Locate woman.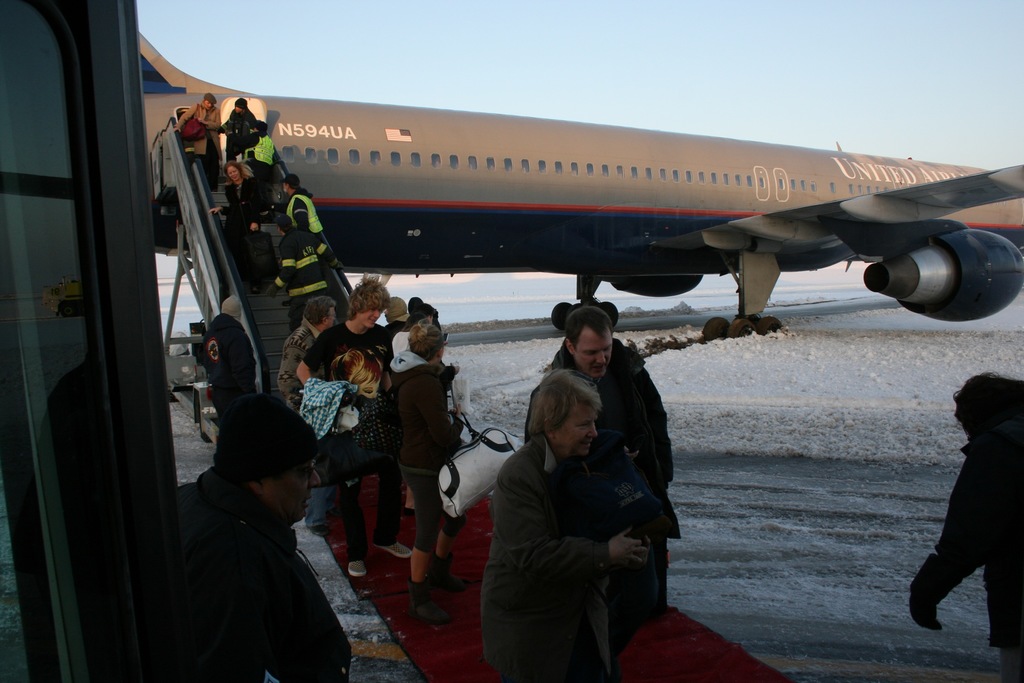
Bounding box: box=[397, 318, 467, 625].
